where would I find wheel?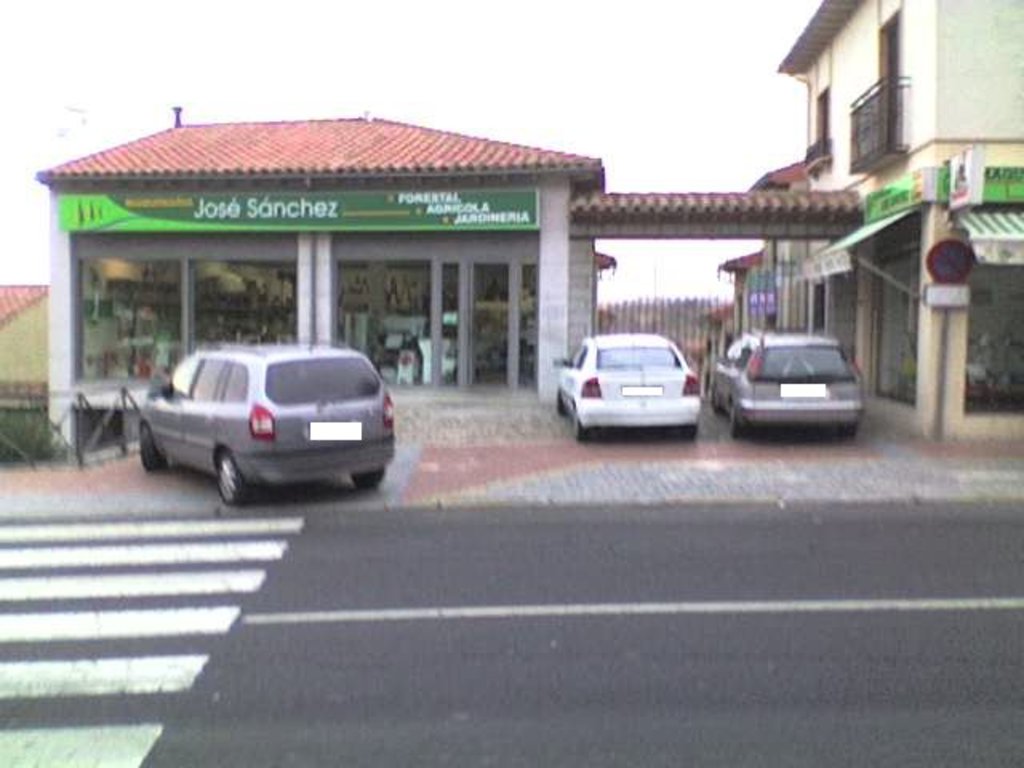
At bbox=[557, 389, 565, 411].
